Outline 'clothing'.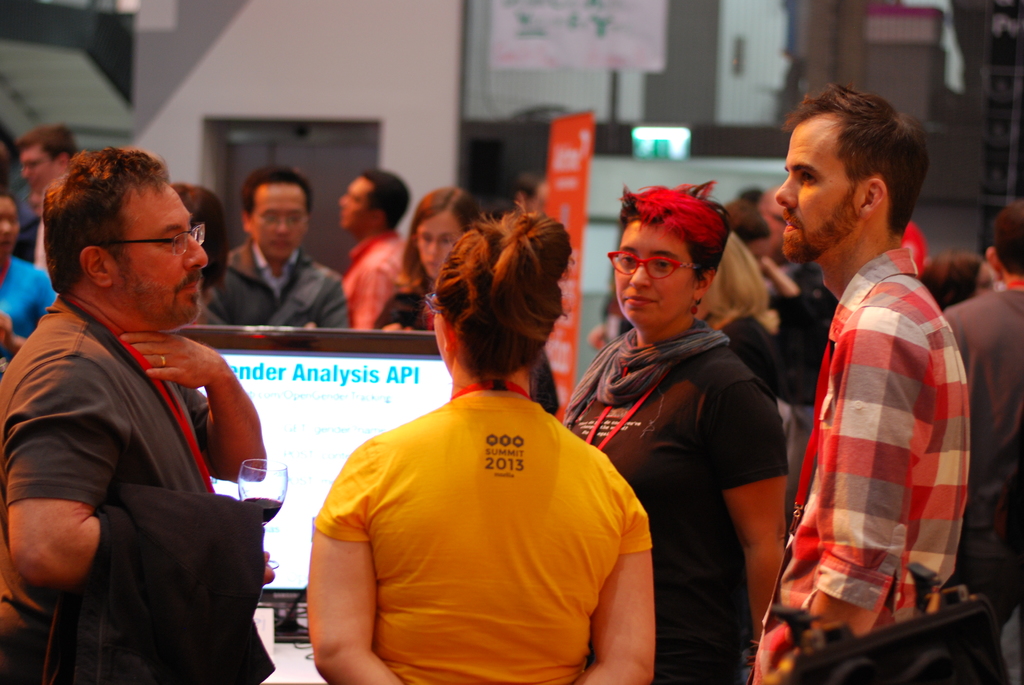
Outline: (x1=721, y1=310, x2=780, y2=395).
